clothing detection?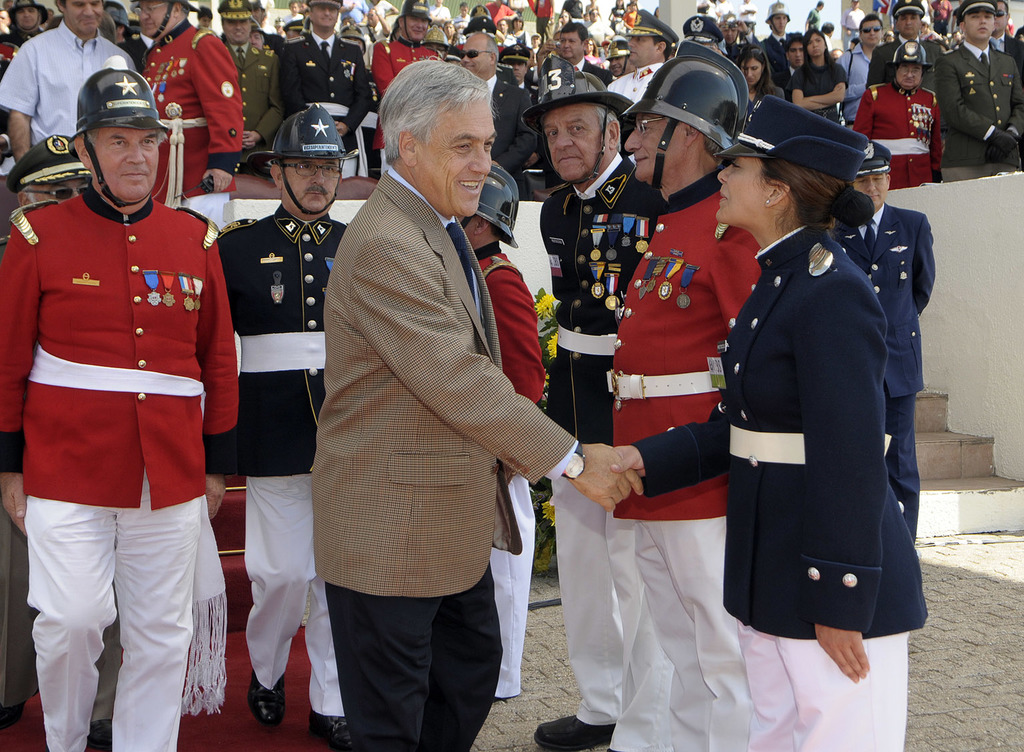
223:39:276:163
